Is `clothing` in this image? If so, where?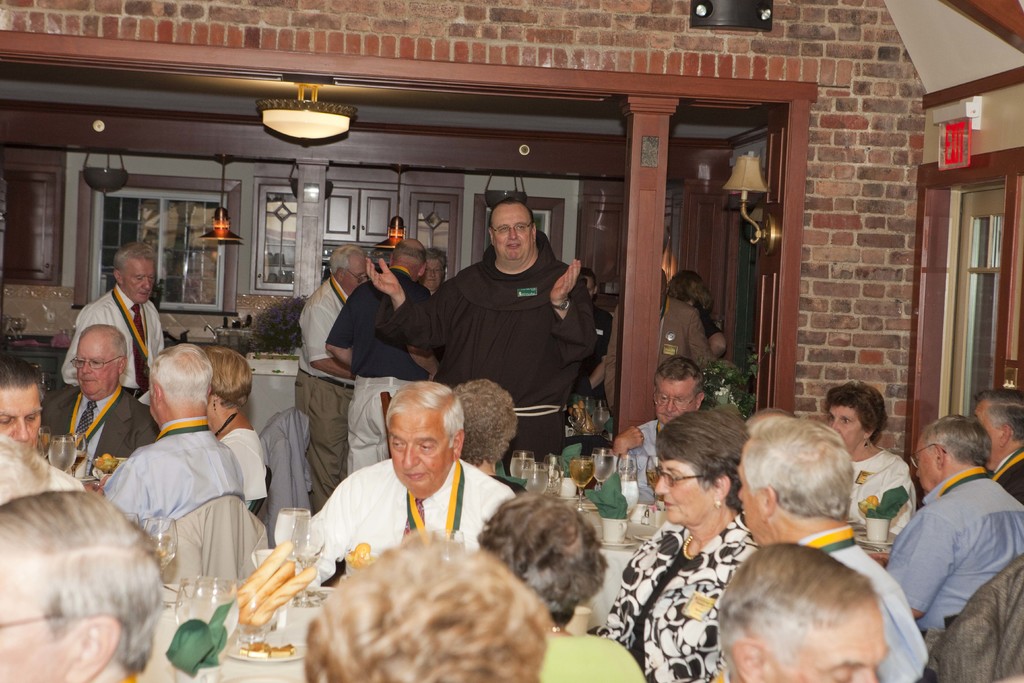
Yes, at l=793, t=522, r=927, b=682.
